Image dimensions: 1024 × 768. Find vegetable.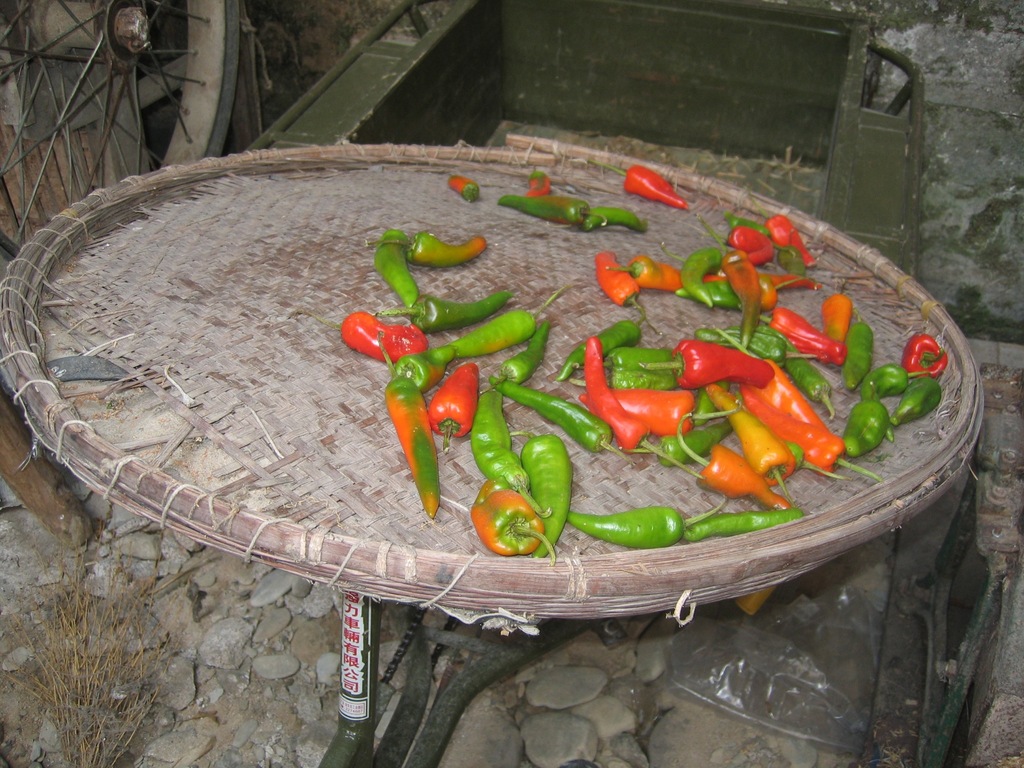
(435, 285, 568, 361).
